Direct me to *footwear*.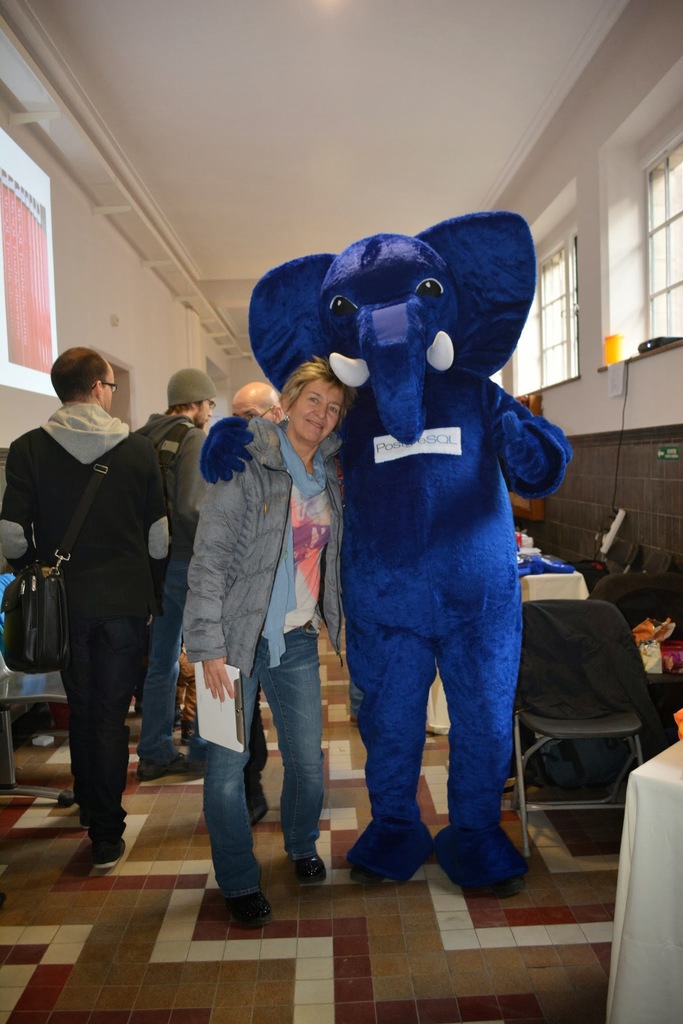
Direction: 227, 895, 283, 921.
